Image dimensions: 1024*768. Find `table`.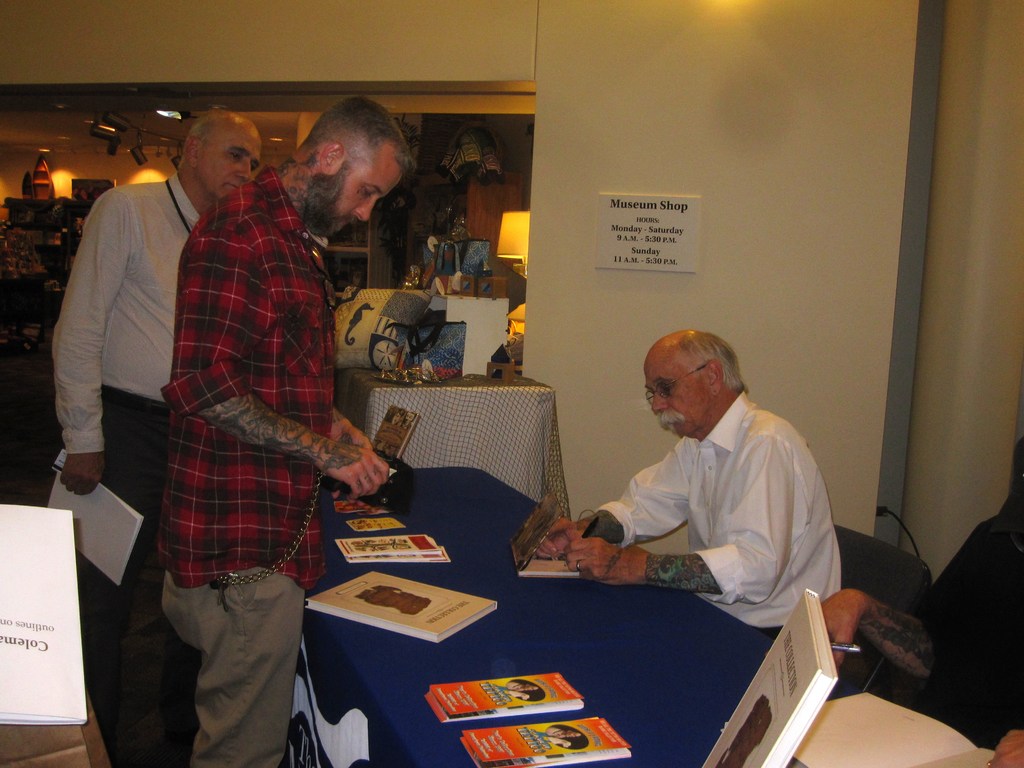
bbox(190, 403, 907, 767).
